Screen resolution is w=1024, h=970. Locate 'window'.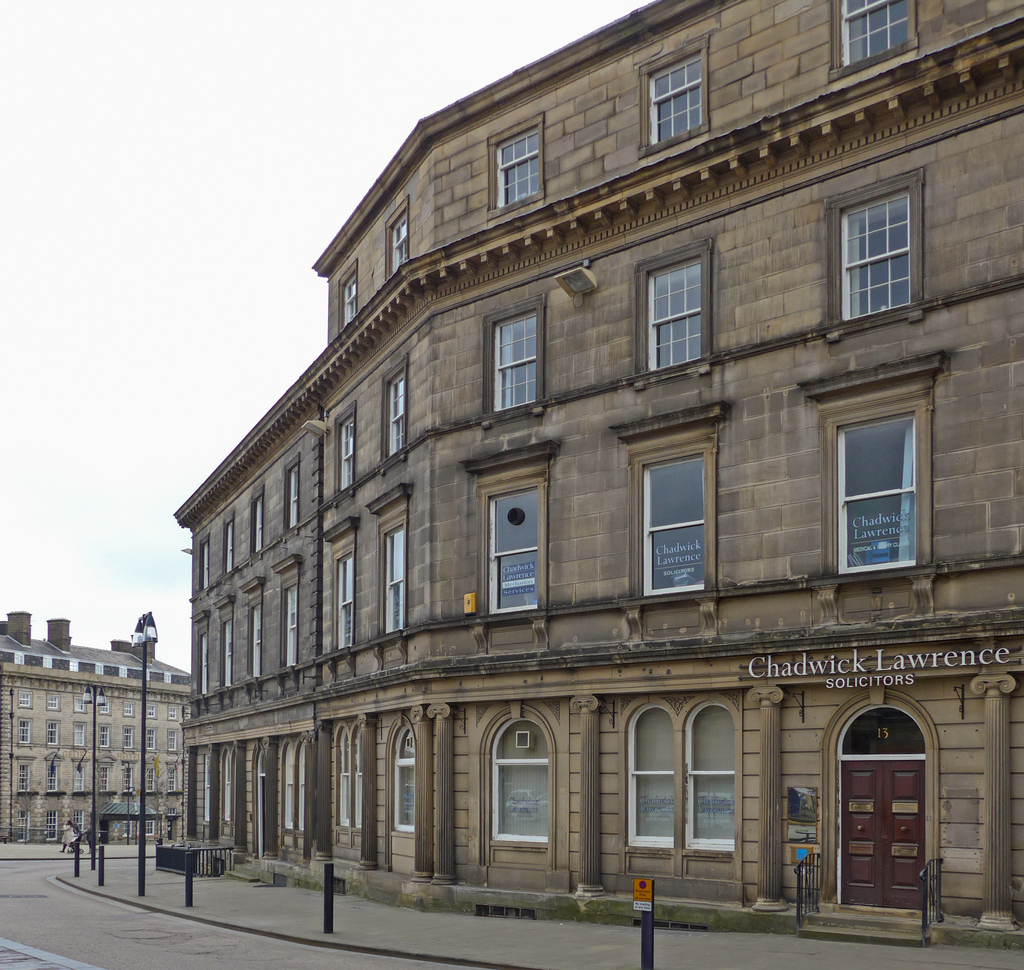
121:692:131:719.
